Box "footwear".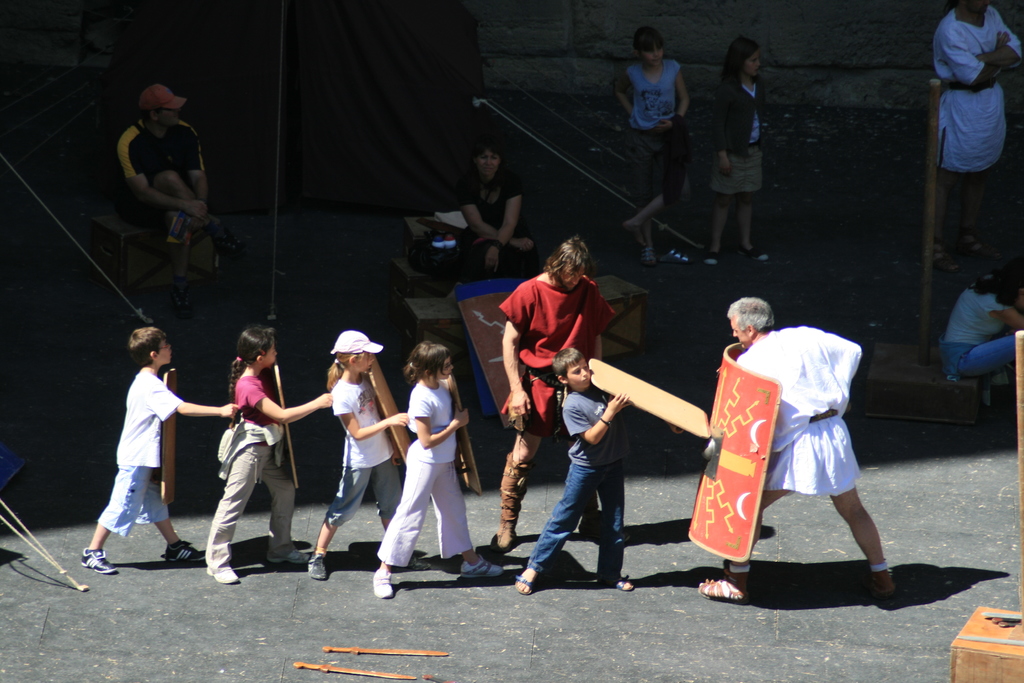
491,456,533,557.
